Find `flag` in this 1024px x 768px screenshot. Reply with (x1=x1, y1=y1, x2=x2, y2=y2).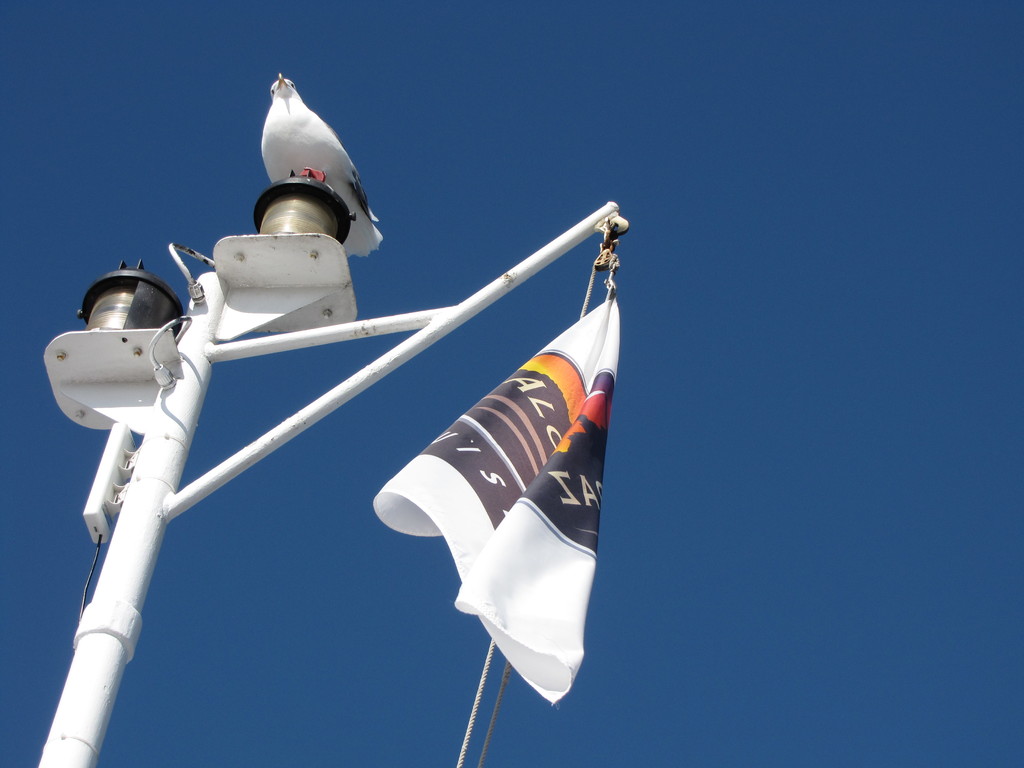
(x1=378, y1=253, x2=612, y2=732).
